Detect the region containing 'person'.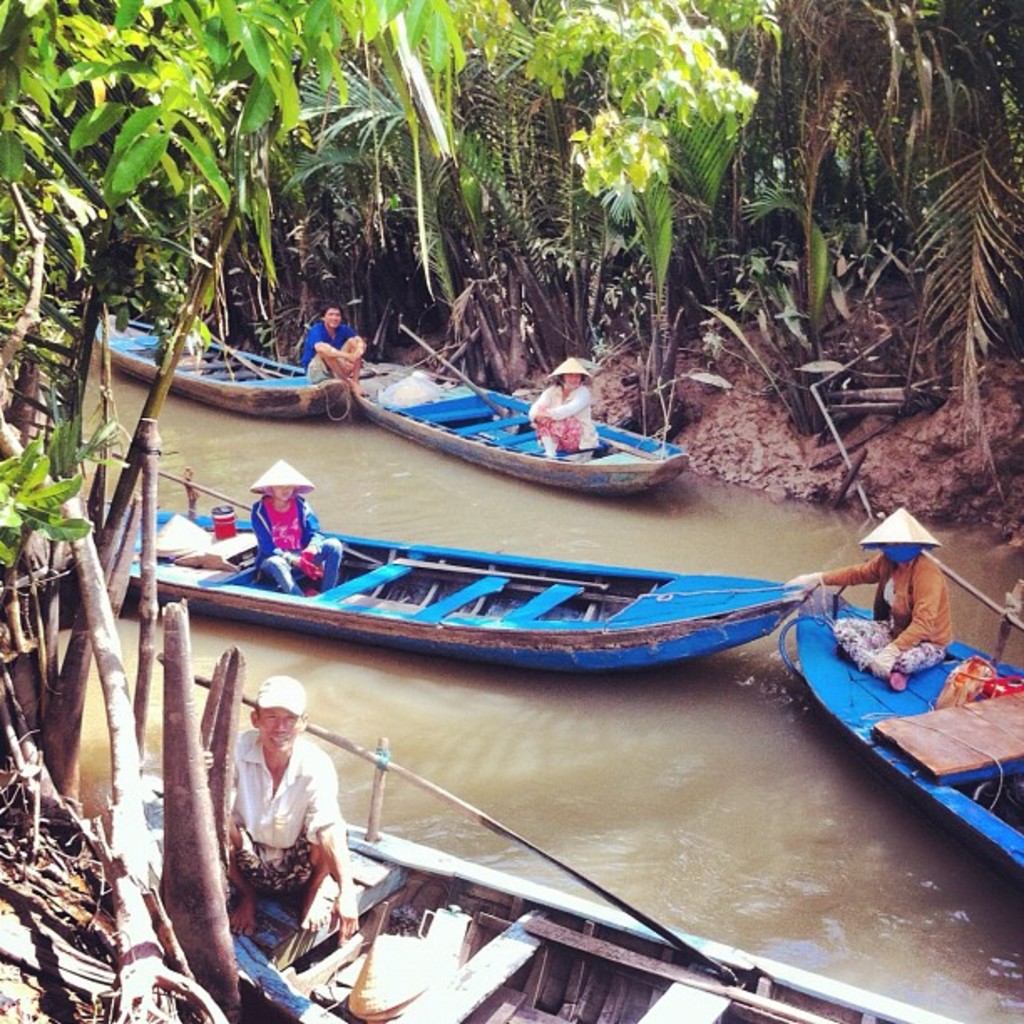
187:678:333:997.
